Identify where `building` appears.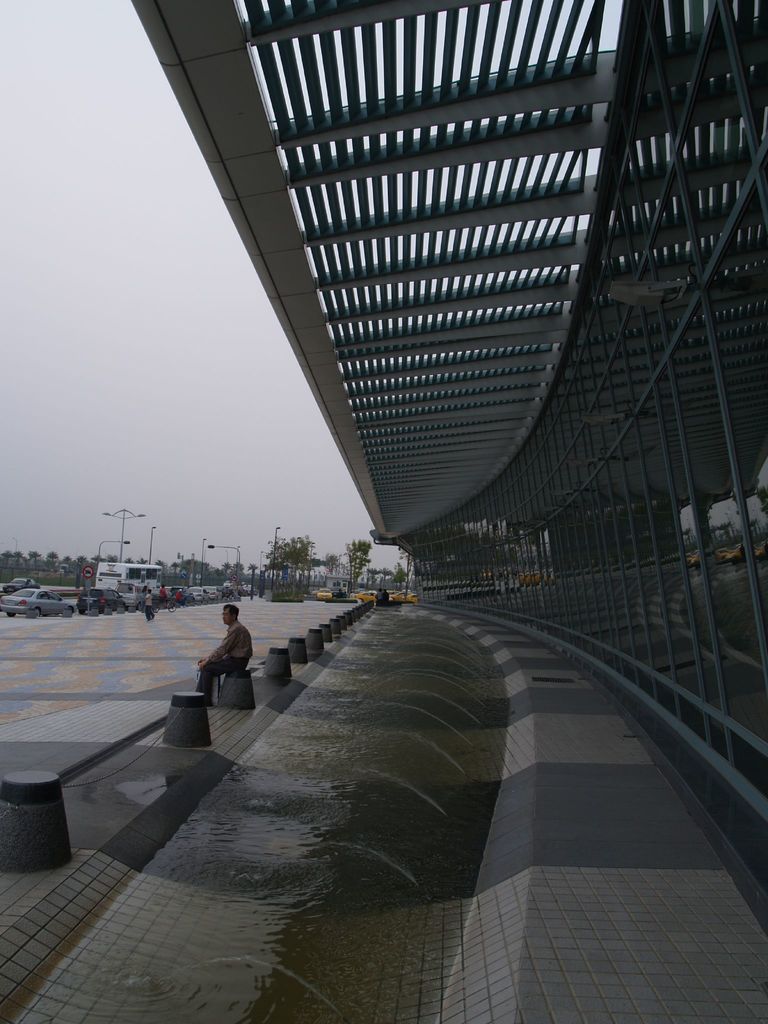
Appears at 131:0:767:1023.
